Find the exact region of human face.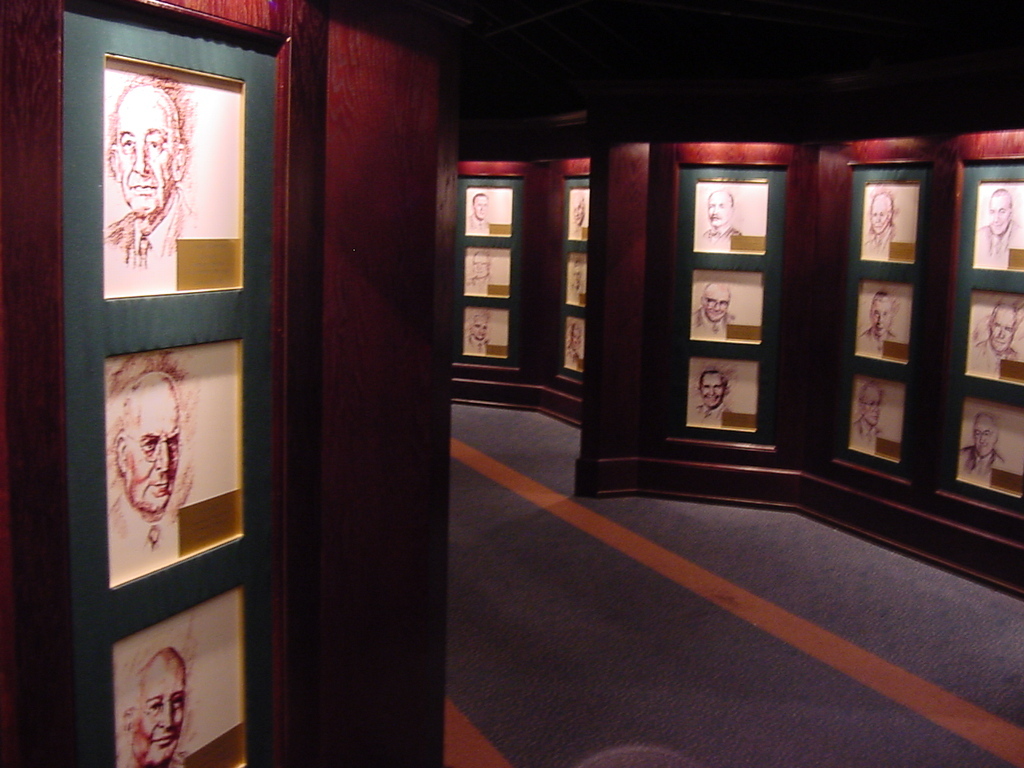
Exact region: pyautogui.locateOnScreen(139, 669, 183, 761).
